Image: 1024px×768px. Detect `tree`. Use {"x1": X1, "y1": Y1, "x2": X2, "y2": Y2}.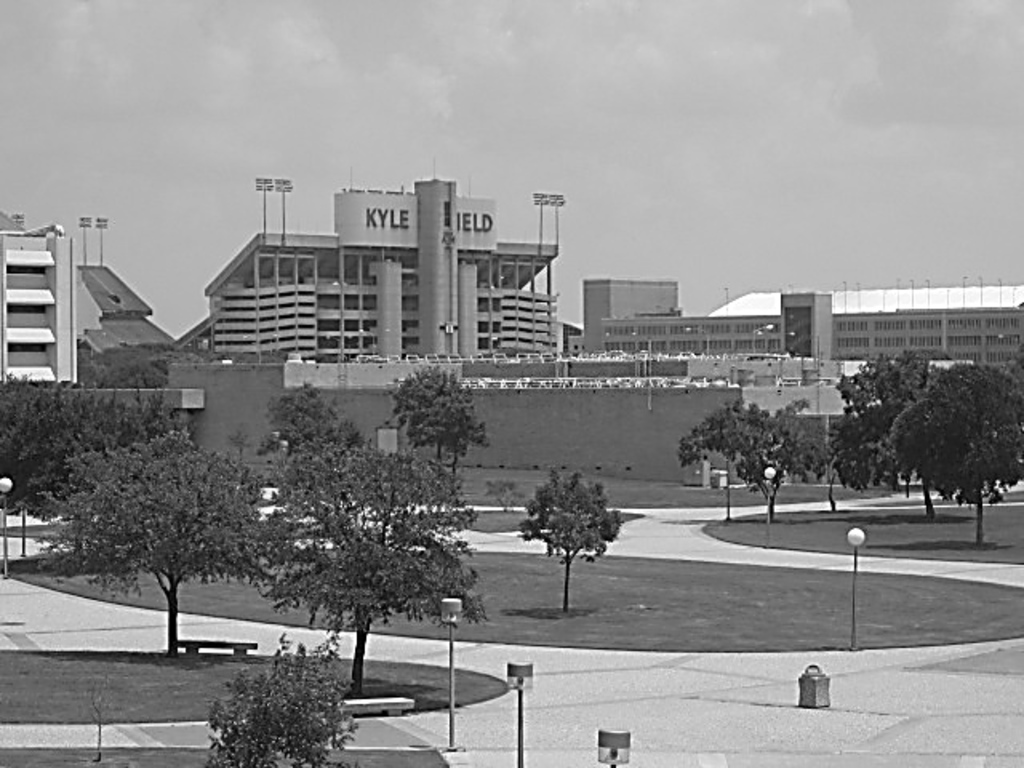
{"x1": 826, "y1": 344, "x2": 947, "y2": 514}.
